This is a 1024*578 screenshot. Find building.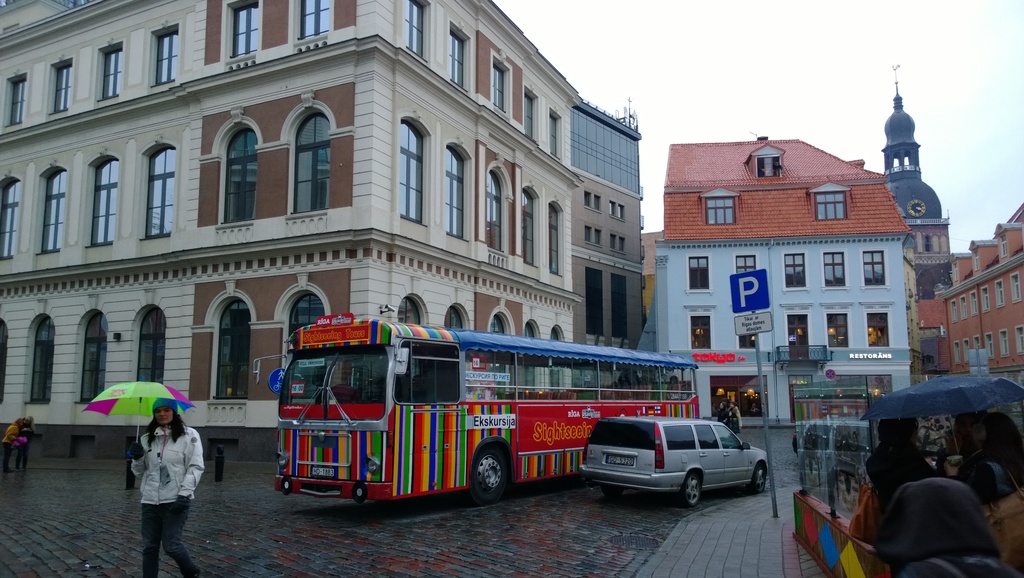
Bounding box: (647,130,911,436).
